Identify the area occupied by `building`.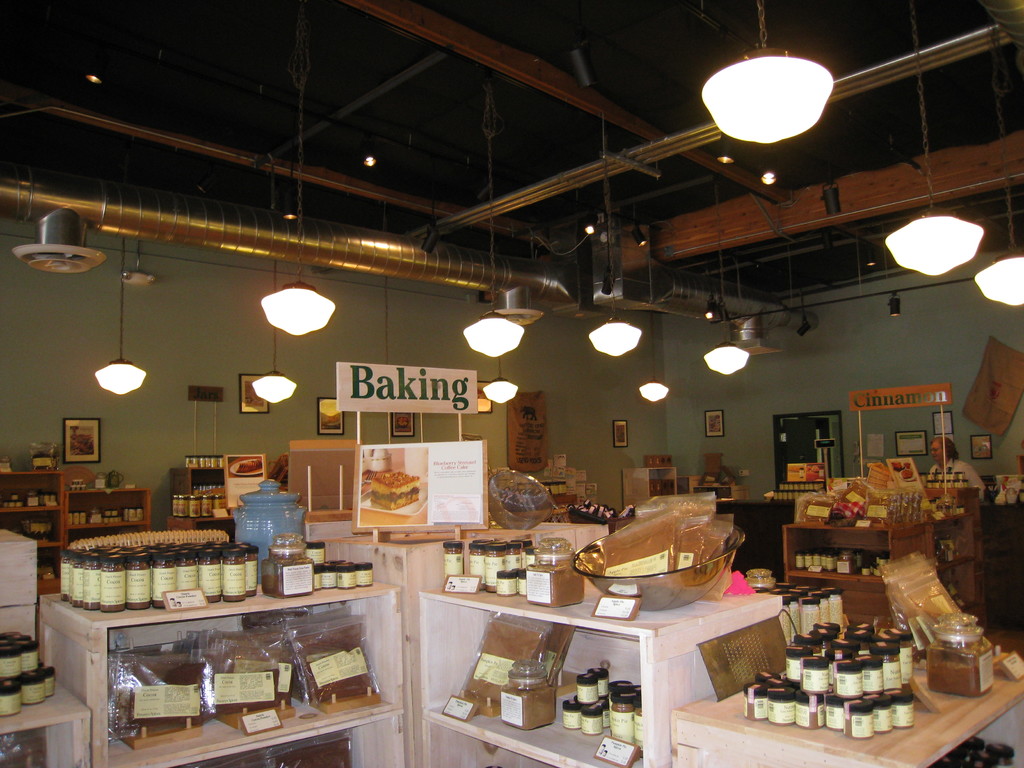
Area: 0 0 1023 767.
